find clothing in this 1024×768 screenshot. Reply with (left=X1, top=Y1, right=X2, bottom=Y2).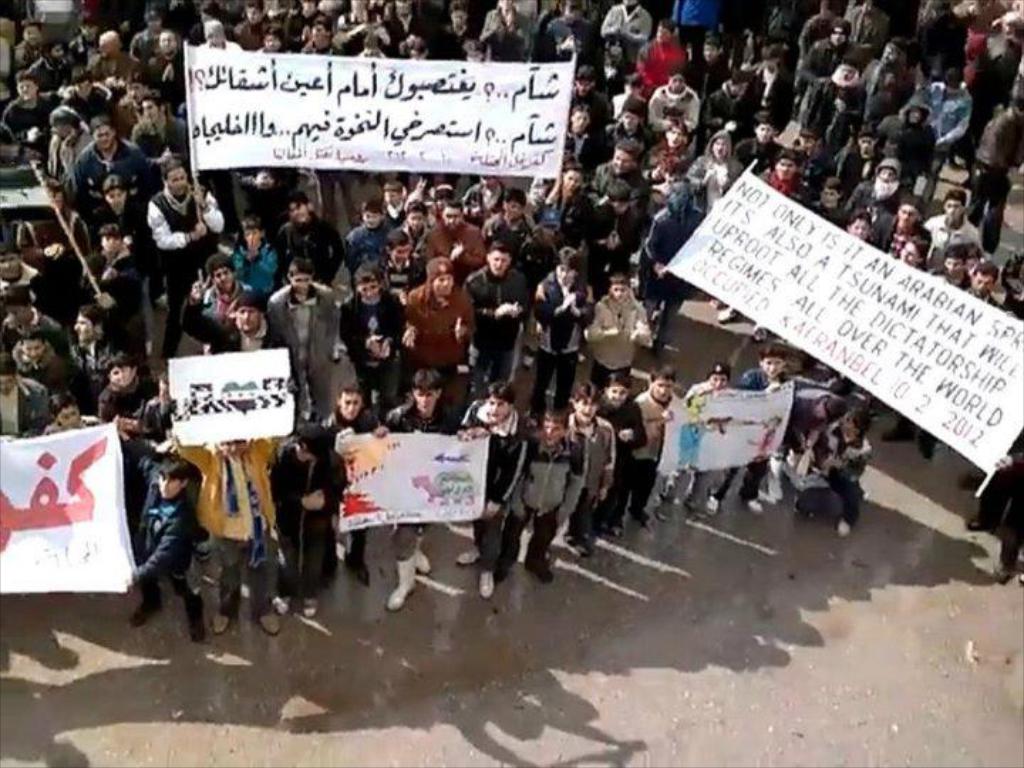
(left=676, top=381, right=714, bottom=513).
